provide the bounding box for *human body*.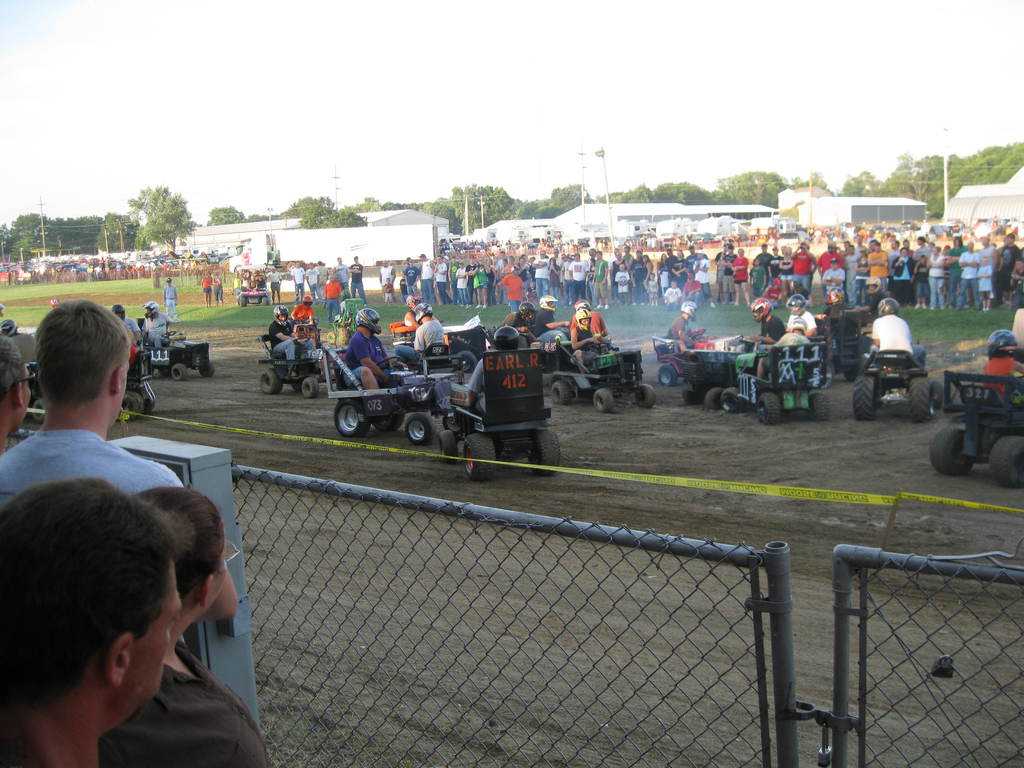
left=665, top=304, right=694, bottom=350.
